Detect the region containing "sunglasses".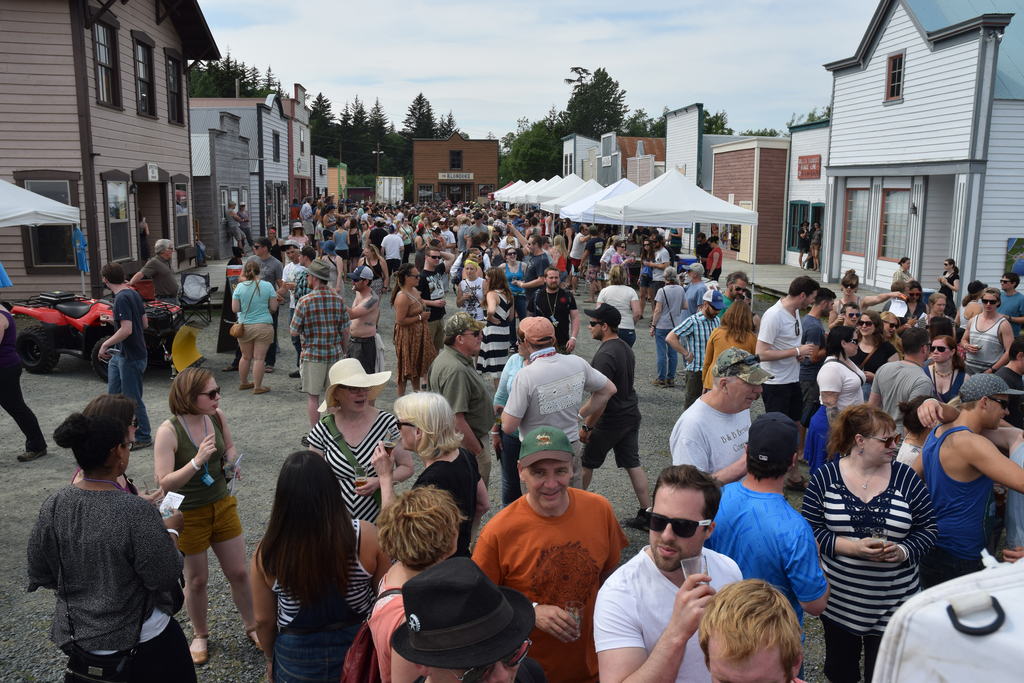
[left=644, top=507, right=710, bottom=539].
